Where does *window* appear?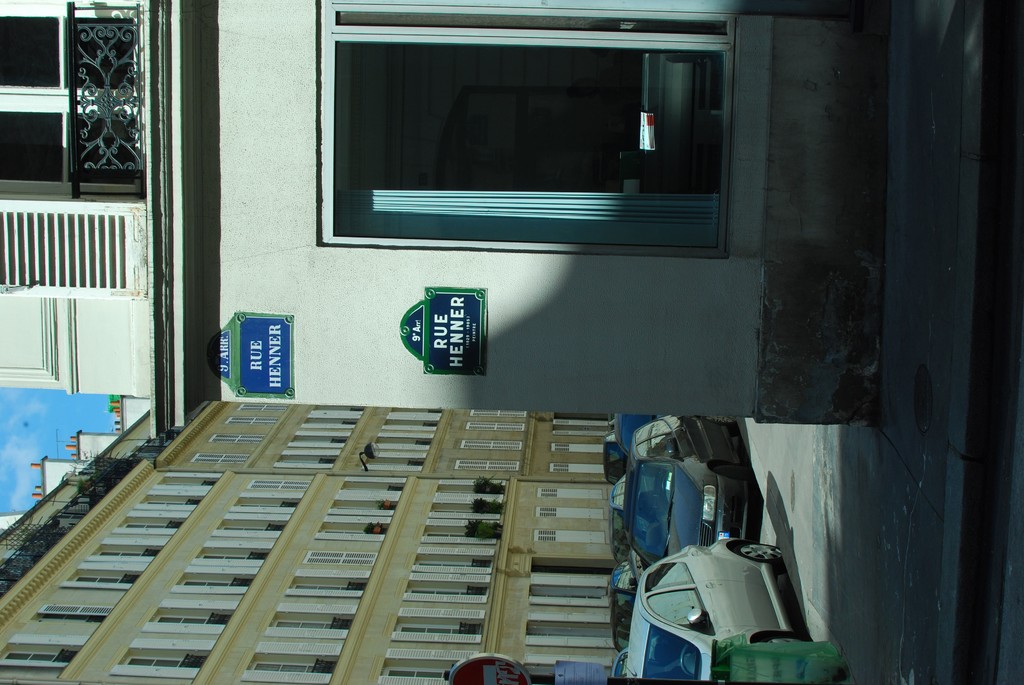
Appears at left=312, top=13, right=753, bottom=256.
